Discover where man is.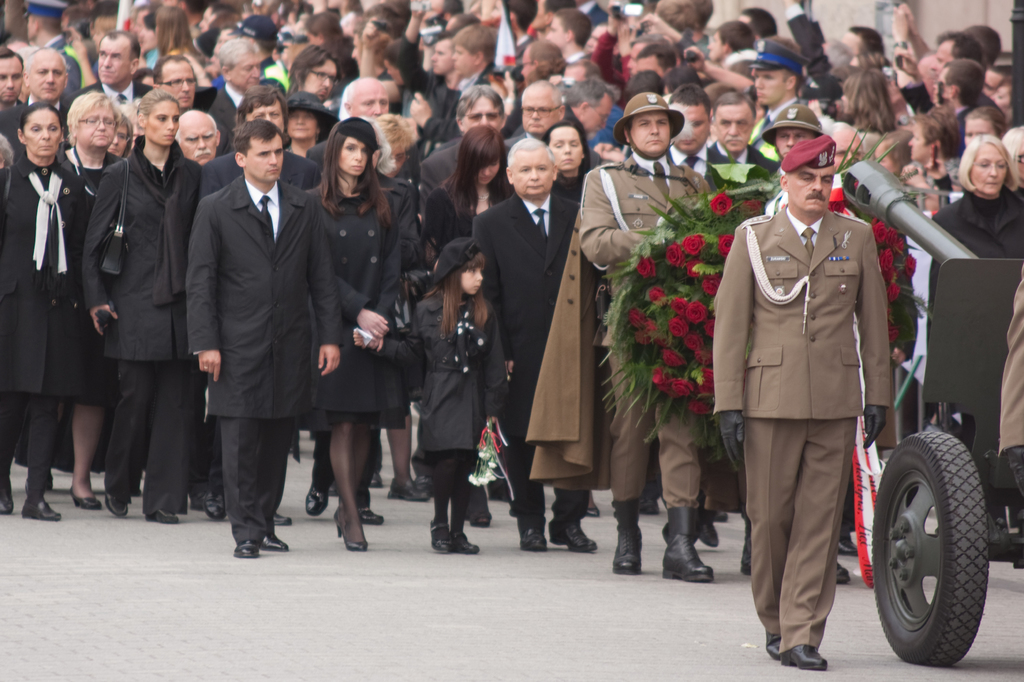
Discovered at select_region(335, 74, 392, 121).
